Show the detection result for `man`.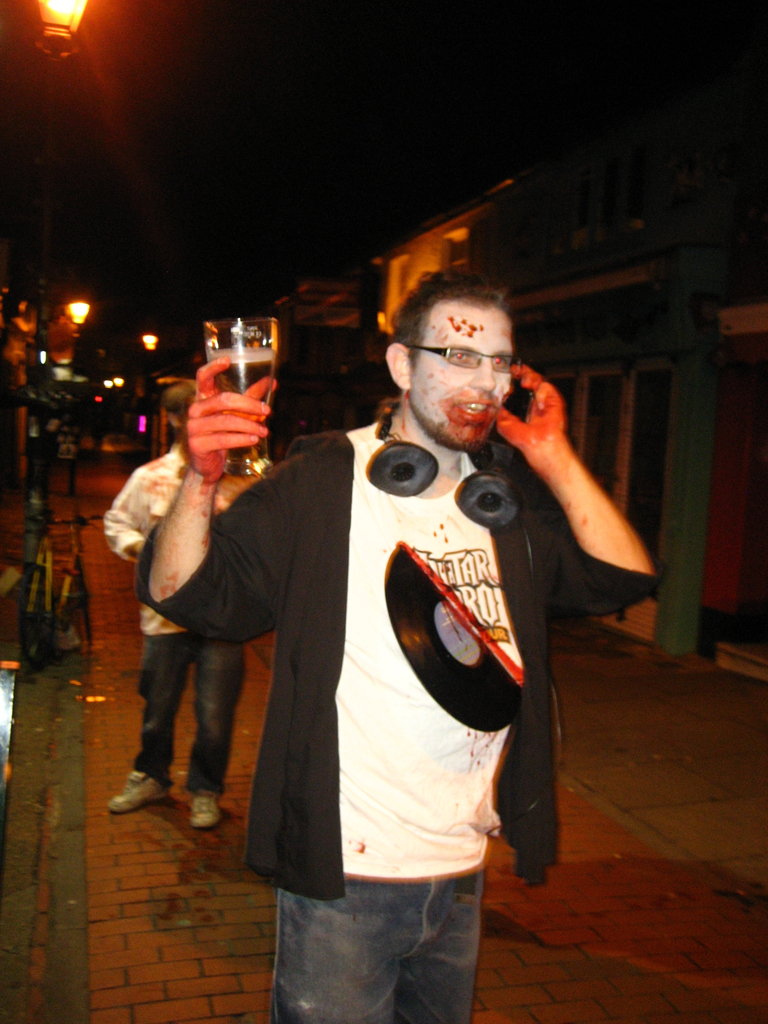
select_region(98, 385, 250, 829).
